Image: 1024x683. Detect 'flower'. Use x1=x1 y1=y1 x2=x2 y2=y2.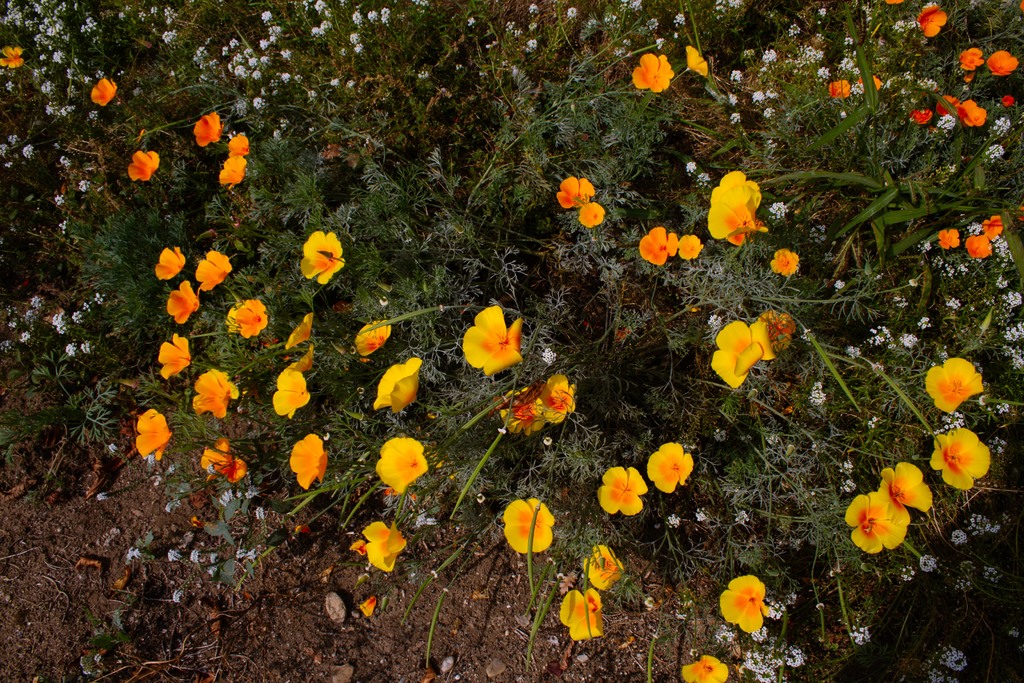
x1=152 y1=333 x2=203 y2=377.
